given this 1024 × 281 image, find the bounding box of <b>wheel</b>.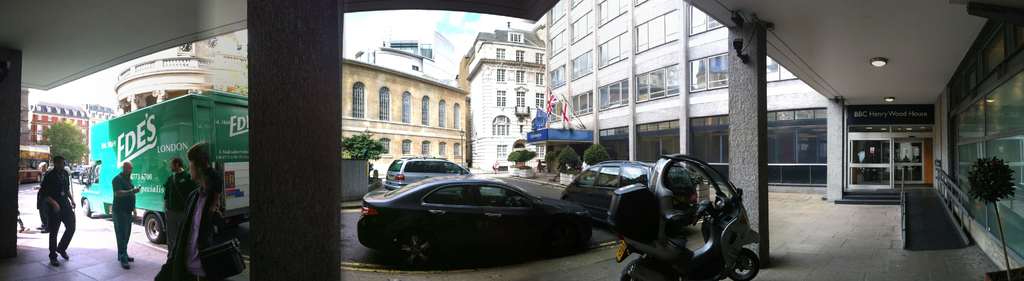
x1=141 y1=209 x2=170 y2=248.
